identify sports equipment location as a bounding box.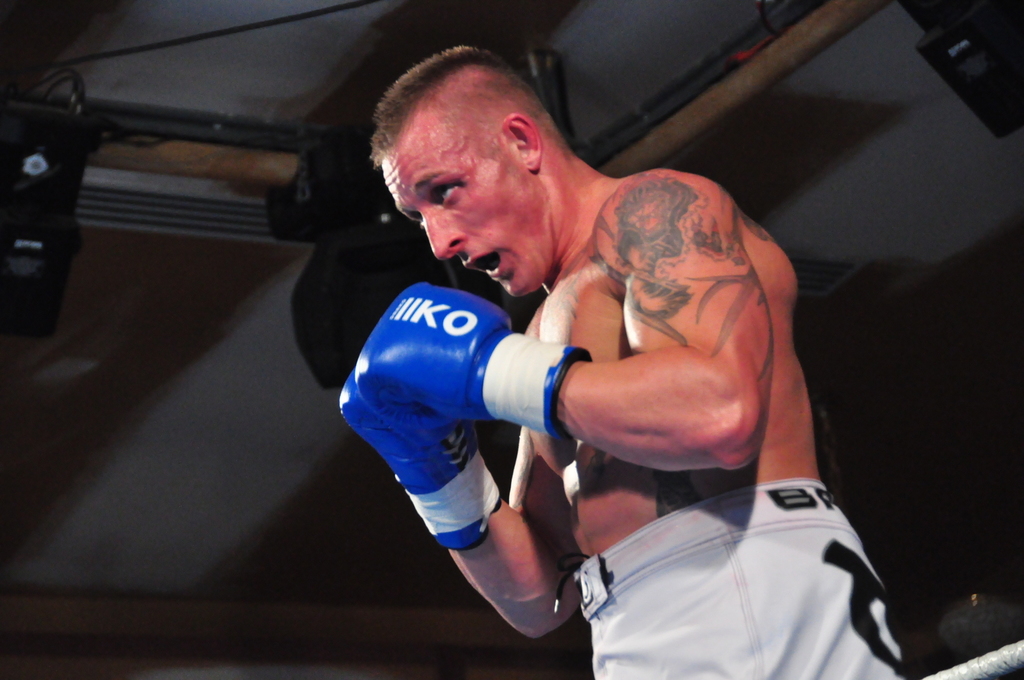
352 279 591 441.
